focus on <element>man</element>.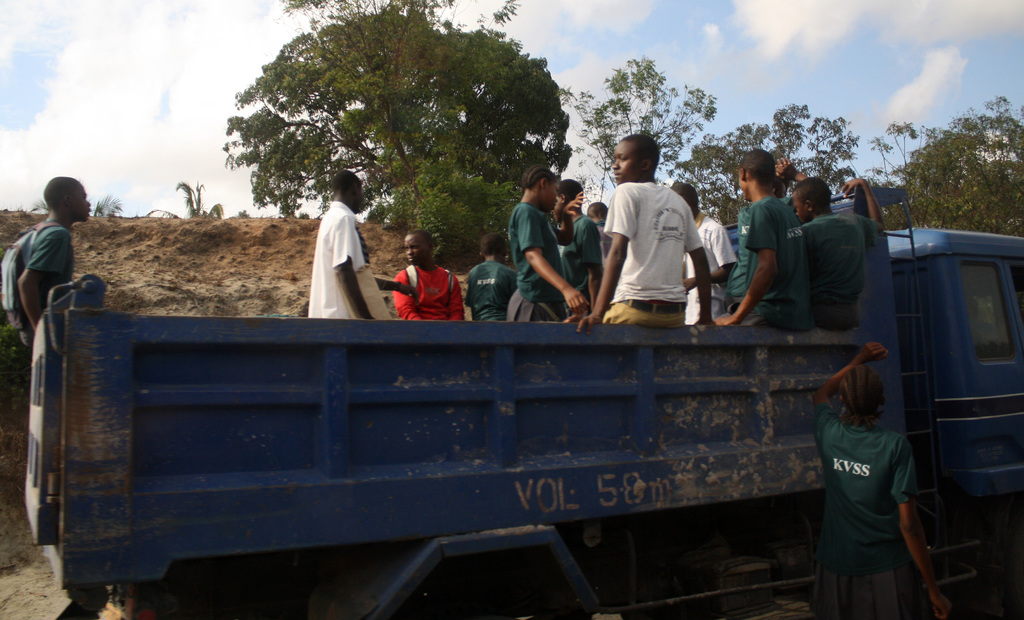
Focused at {"left": 808, "top": 340, "right": 950, "bottom": 619}.
